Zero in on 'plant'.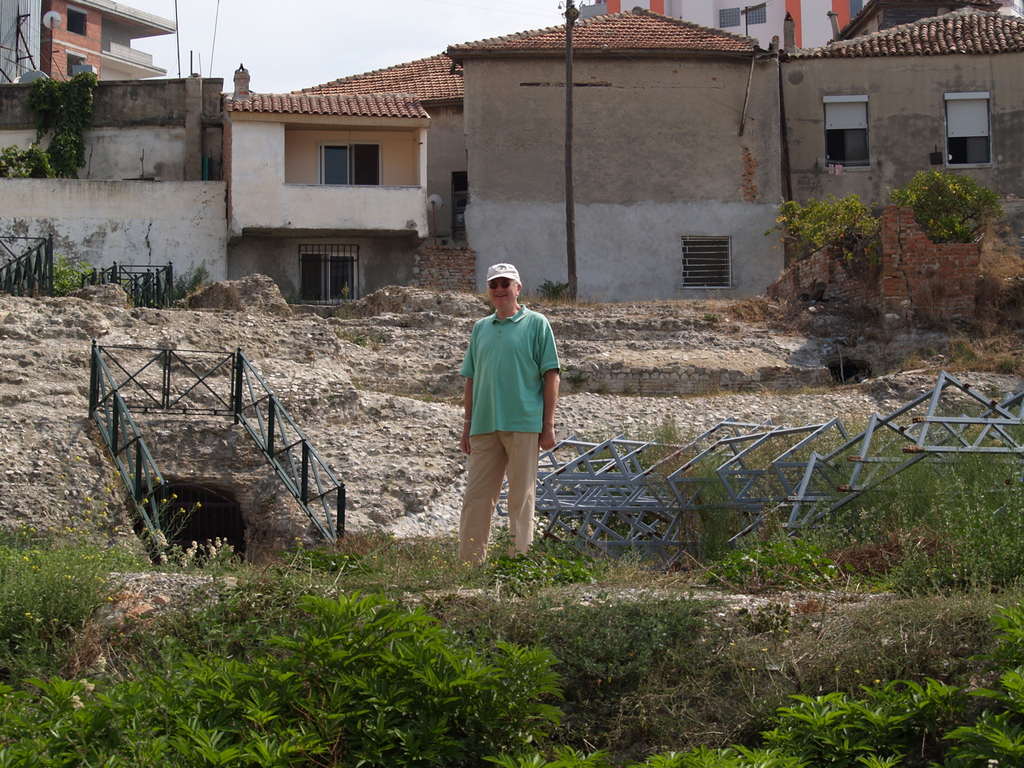
Zeroed in: Rect(703, 309, 714, 319).
